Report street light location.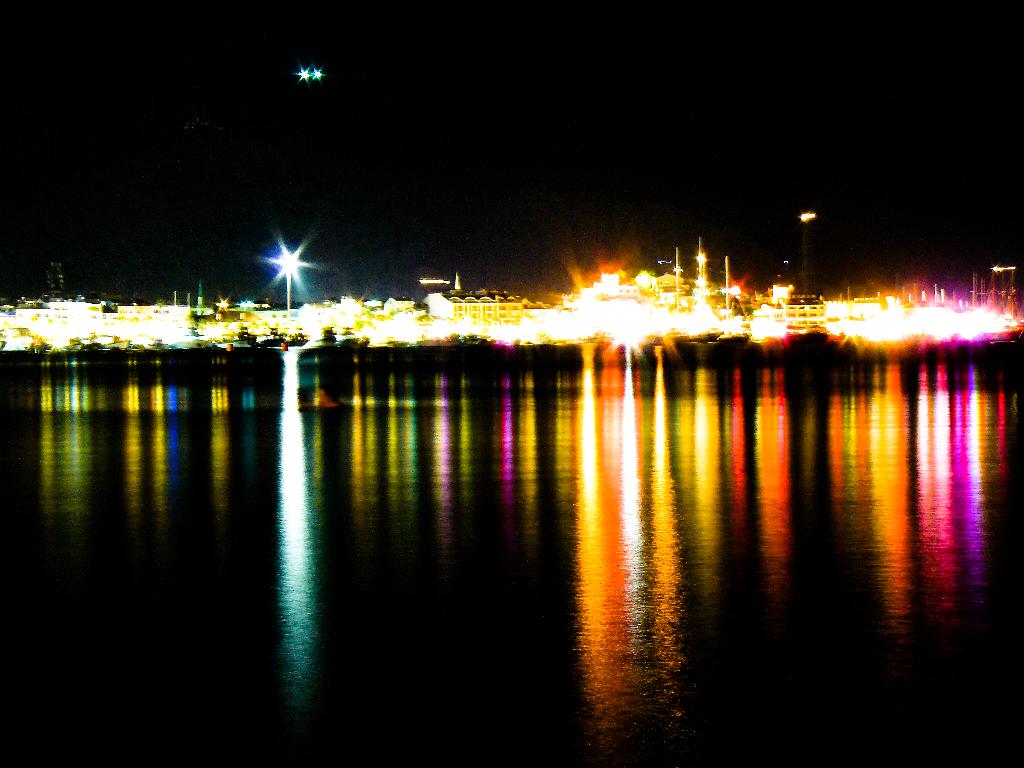
Report: rect(687, 252, 708, 282).
